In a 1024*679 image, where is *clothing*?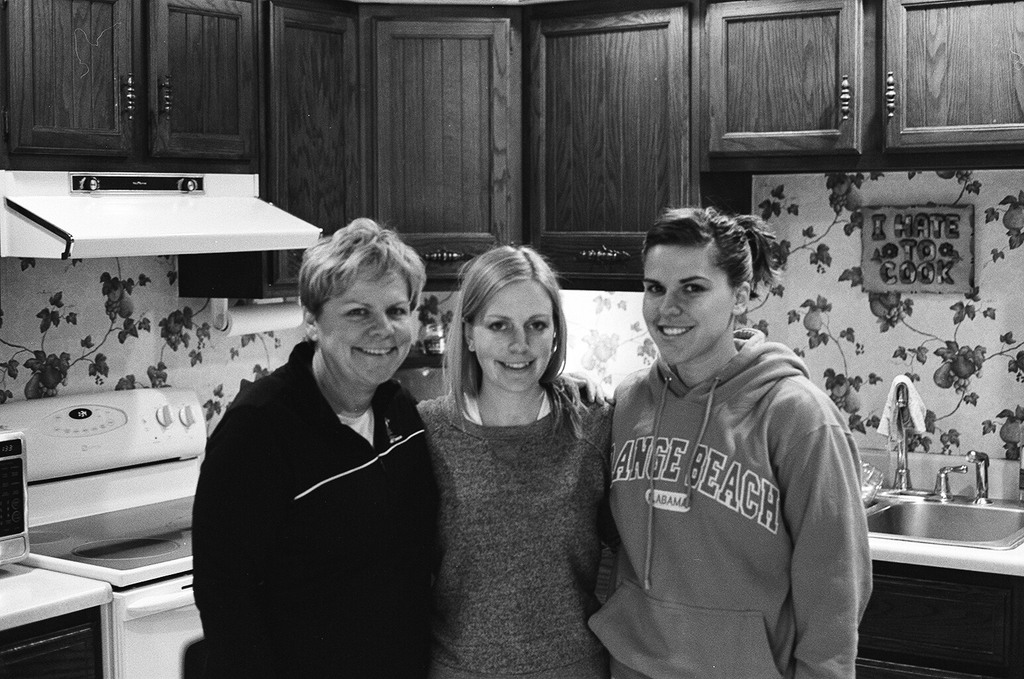
{"left": 587, "top": 325, "right": 876, "bottom": 678}.
